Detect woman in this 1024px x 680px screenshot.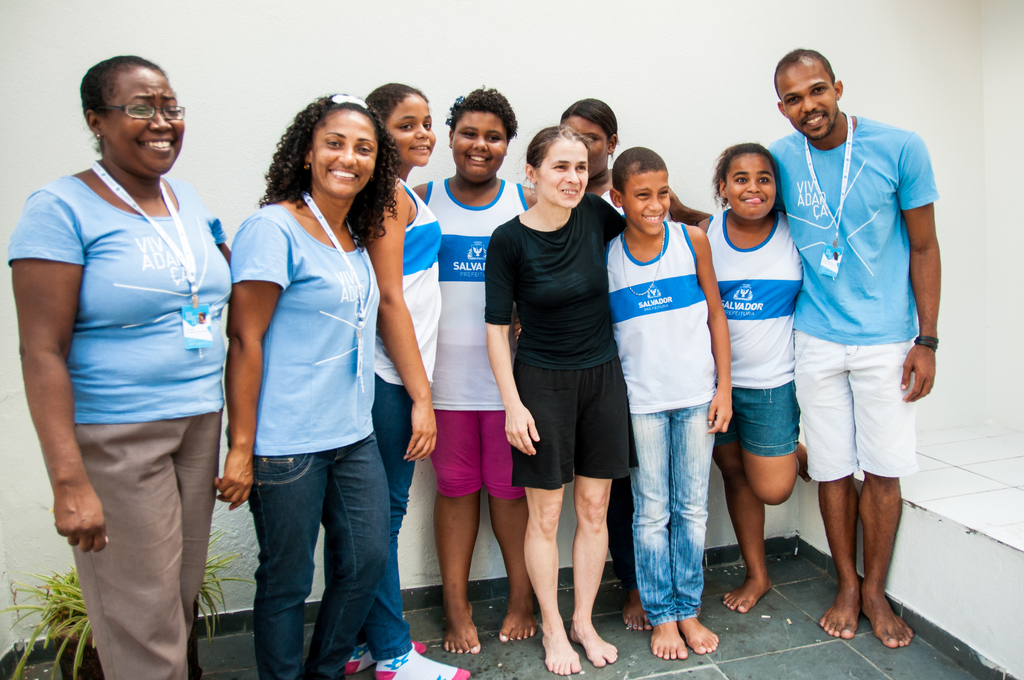
Detection: <region>206, 92, 415, 673</region>.
